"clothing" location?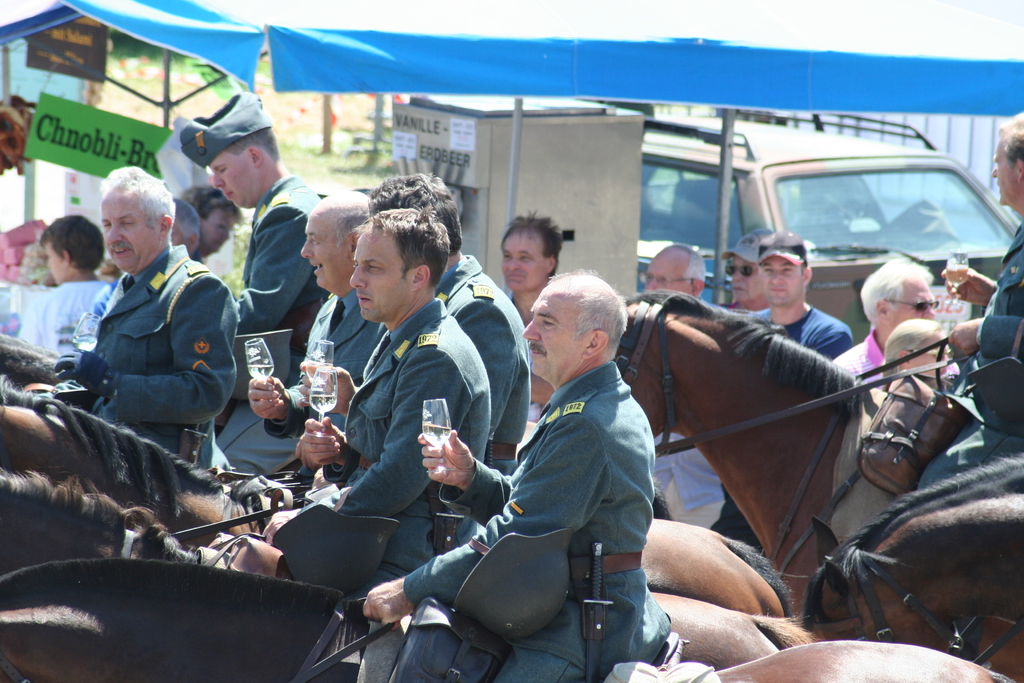
[403,358,673,682]
